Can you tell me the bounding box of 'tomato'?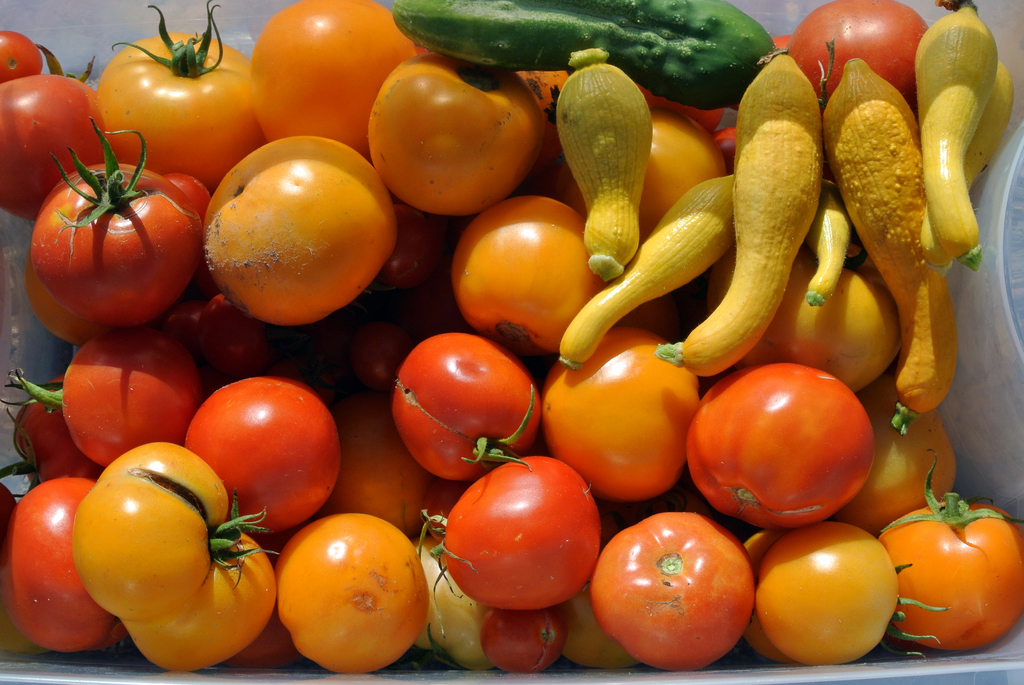
Rect(3, 371, 72, 473).
